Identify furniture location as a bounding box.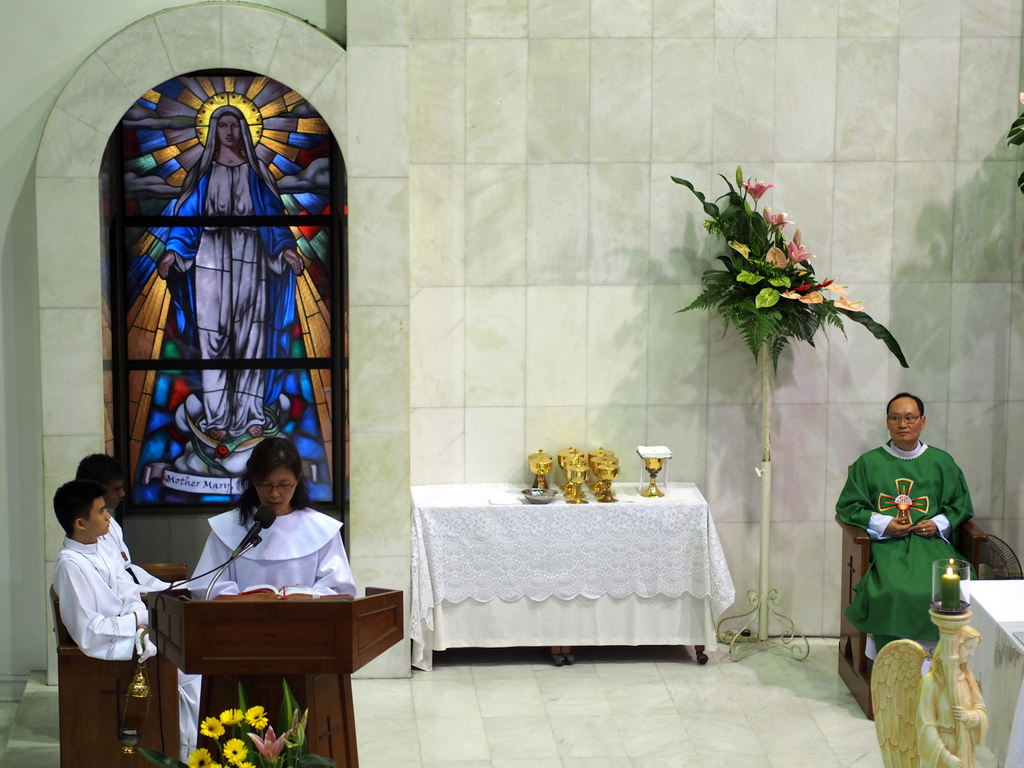
bbox(833, 516, 987, 720).
